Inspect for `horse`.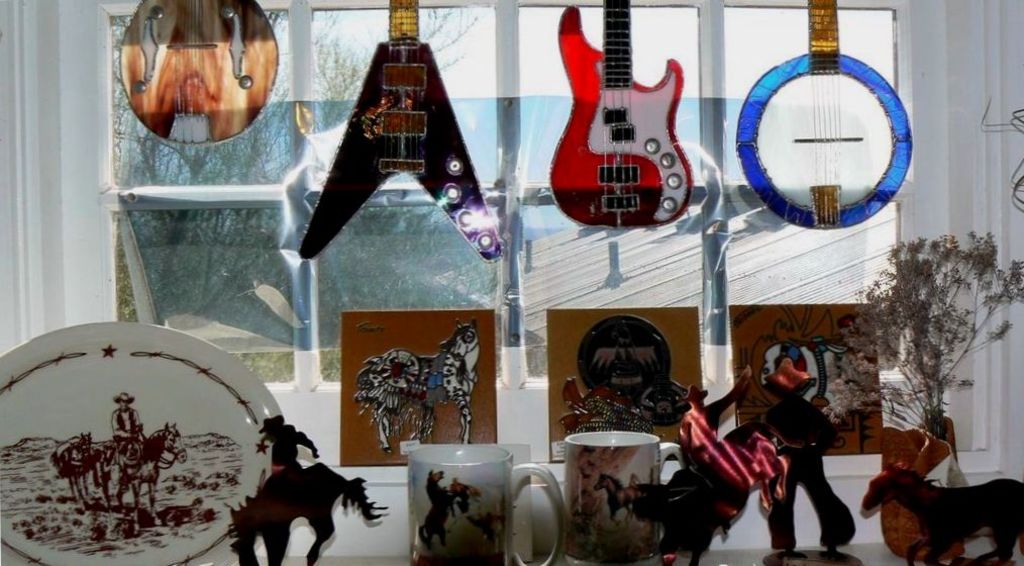
Inspection: 354:313:482:457.
